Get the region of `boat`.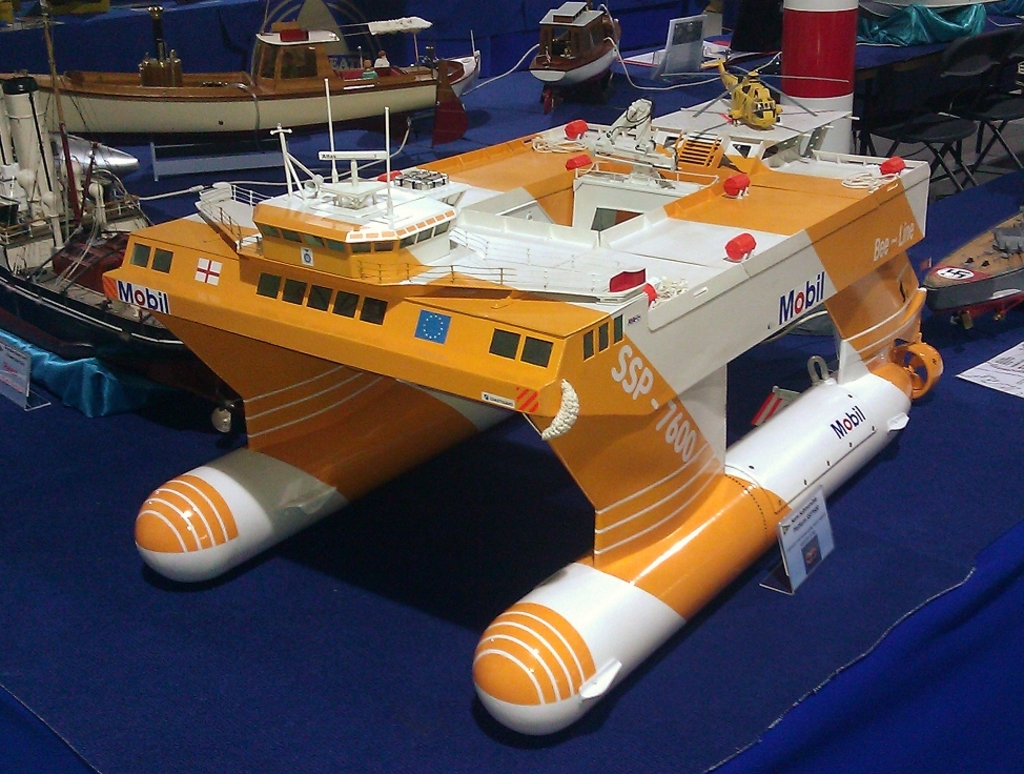
<bbox>94, 117, 941, 746</bbox>.
